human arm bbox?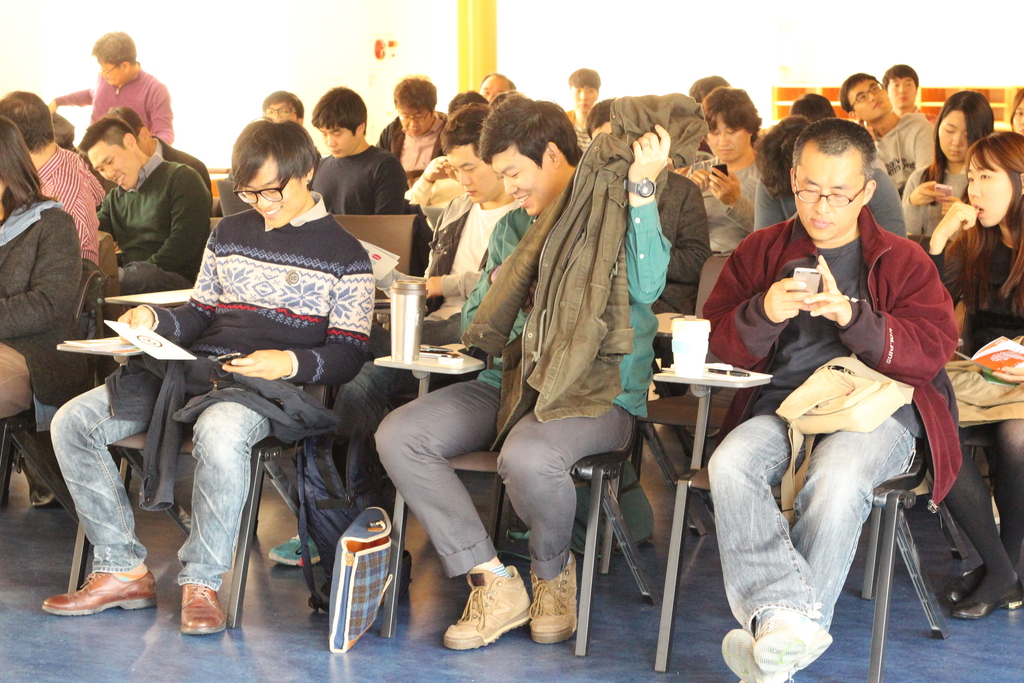
crop(372, 152, 406, 212)
